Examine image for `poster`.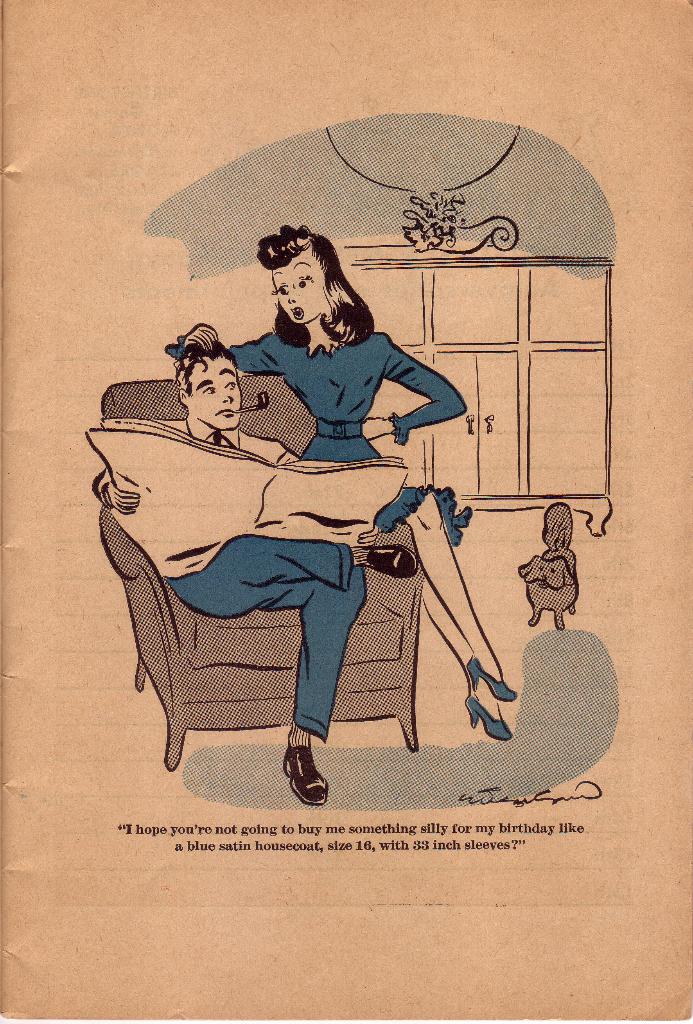
Examination result: BBox(0, 0, 692, 1023).
